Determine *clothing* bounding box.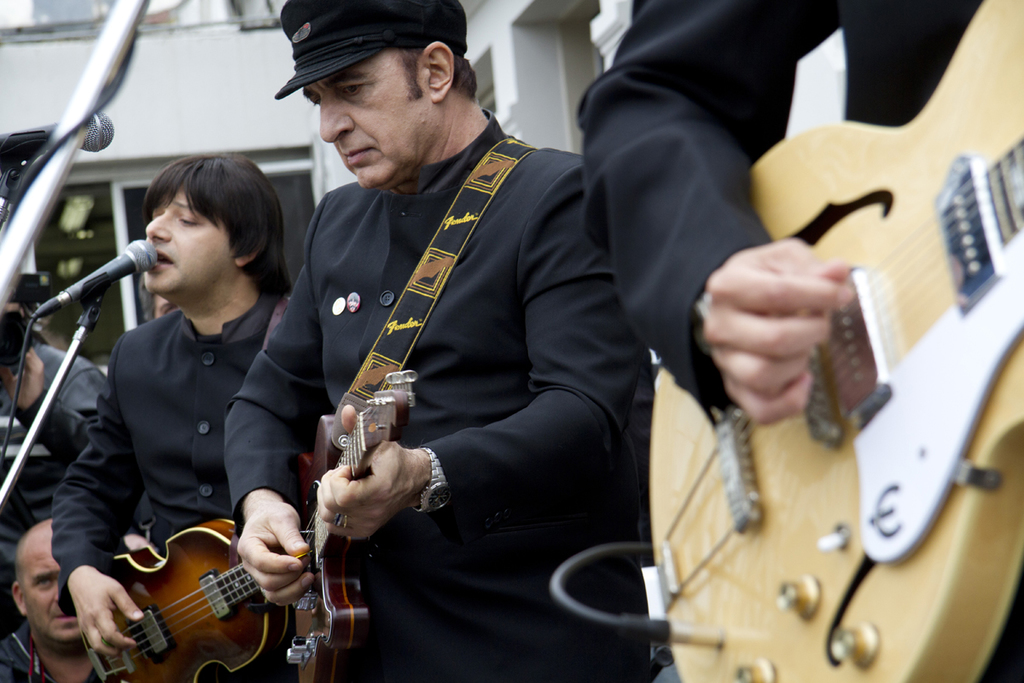
Determined: locate(0, 623, 106, 682).
